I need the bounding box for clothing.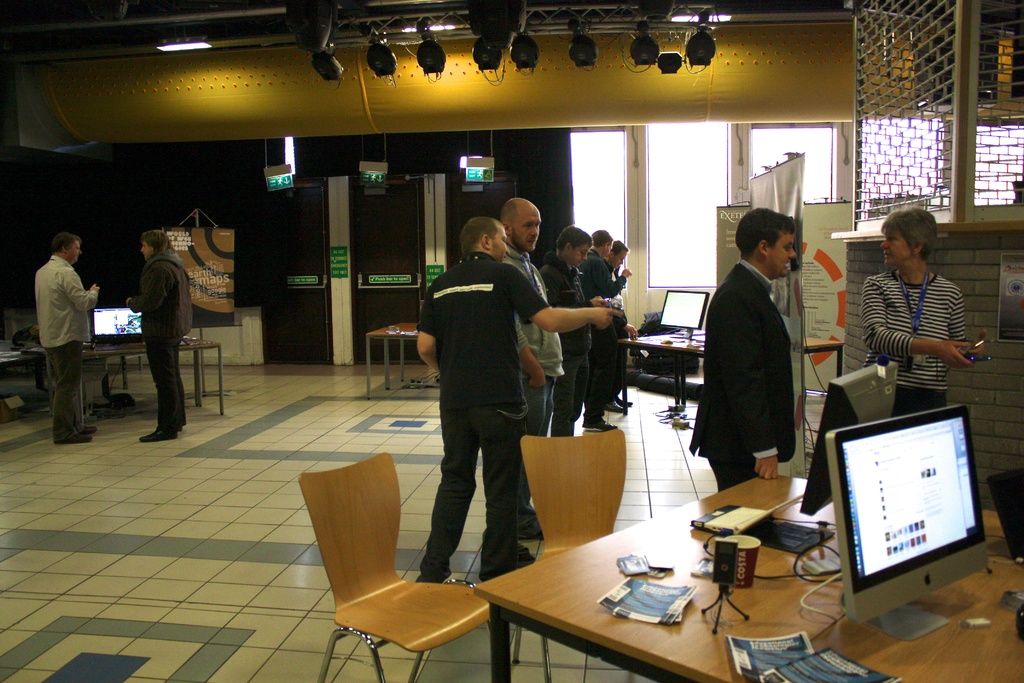
Here it is: detection(125, 253, 196, 432).
